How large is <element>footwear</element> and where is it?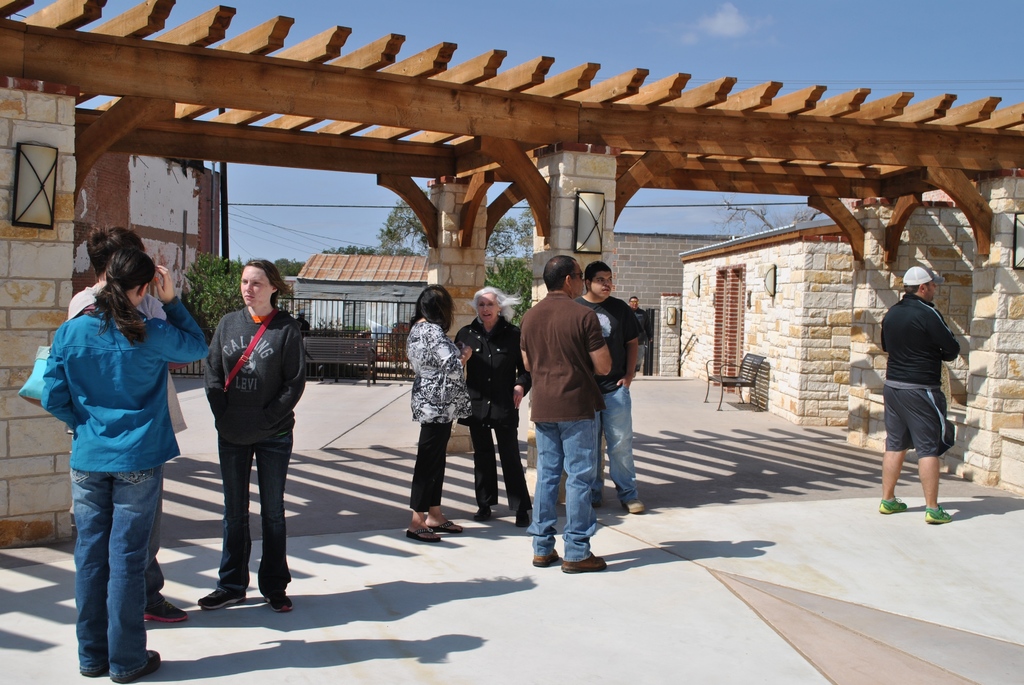
Bounding box: detection(473, 510, 492, 524).
